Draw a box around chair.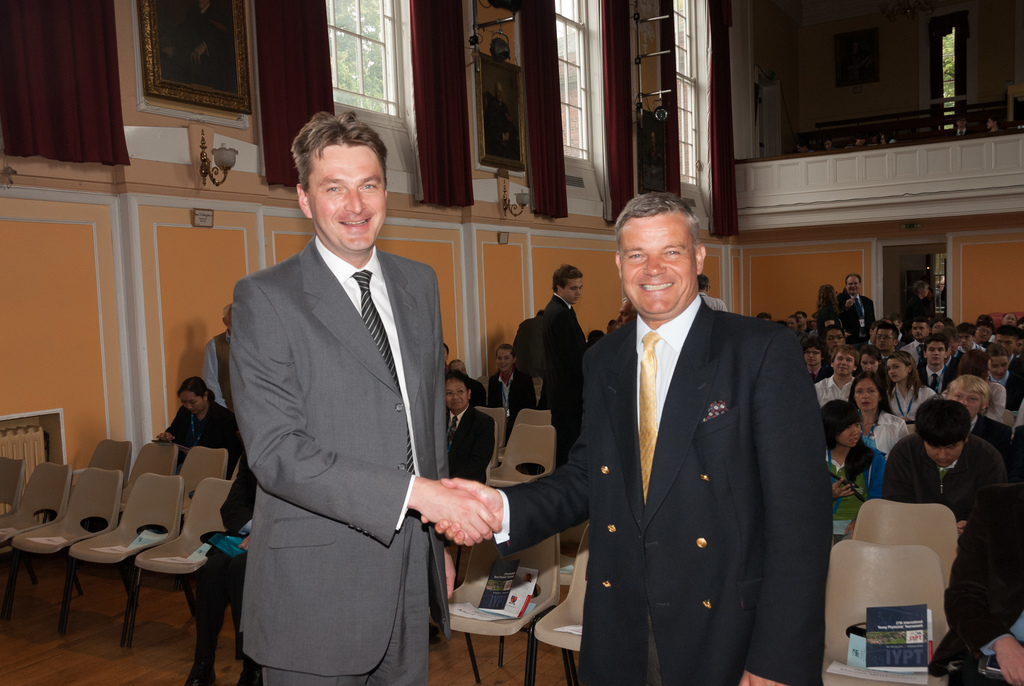
bbox=[498, 409, 552, 461].
